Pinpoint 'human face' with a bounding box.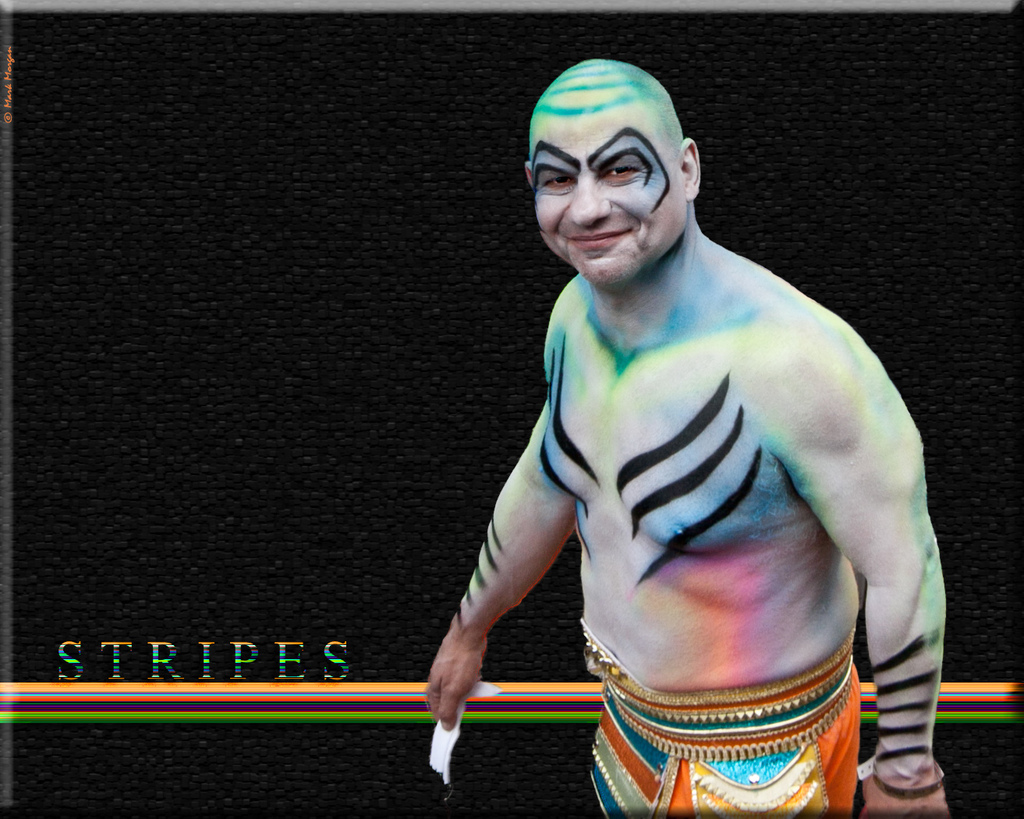
BBox(532, 80, 690, 282).
